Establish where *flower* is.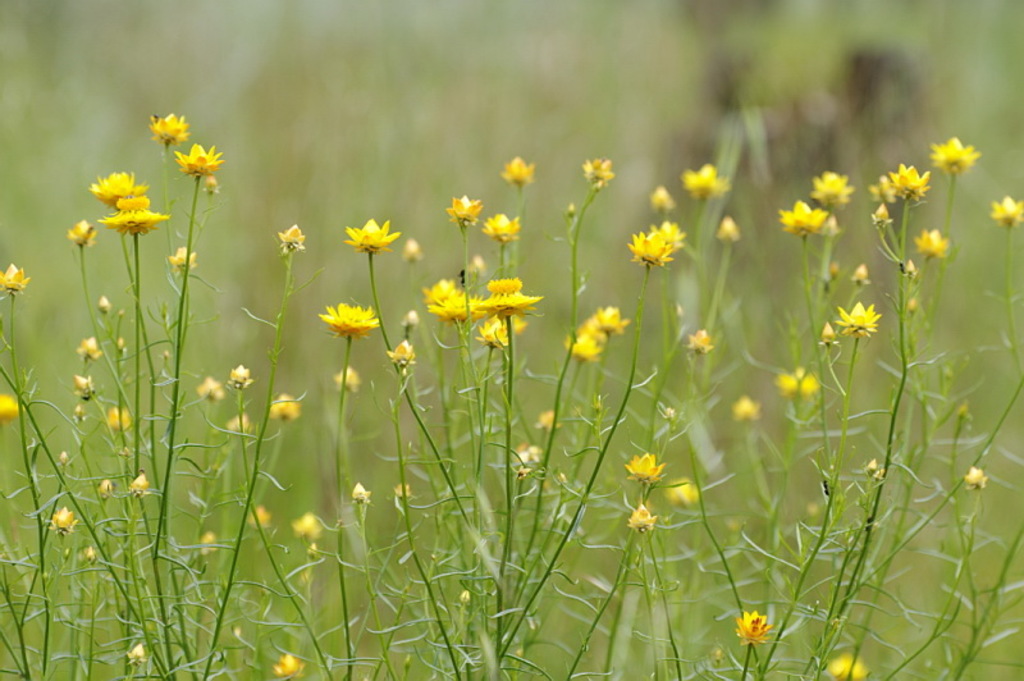
Established at <bbox>929, 136, 979, 175</bbox>.
